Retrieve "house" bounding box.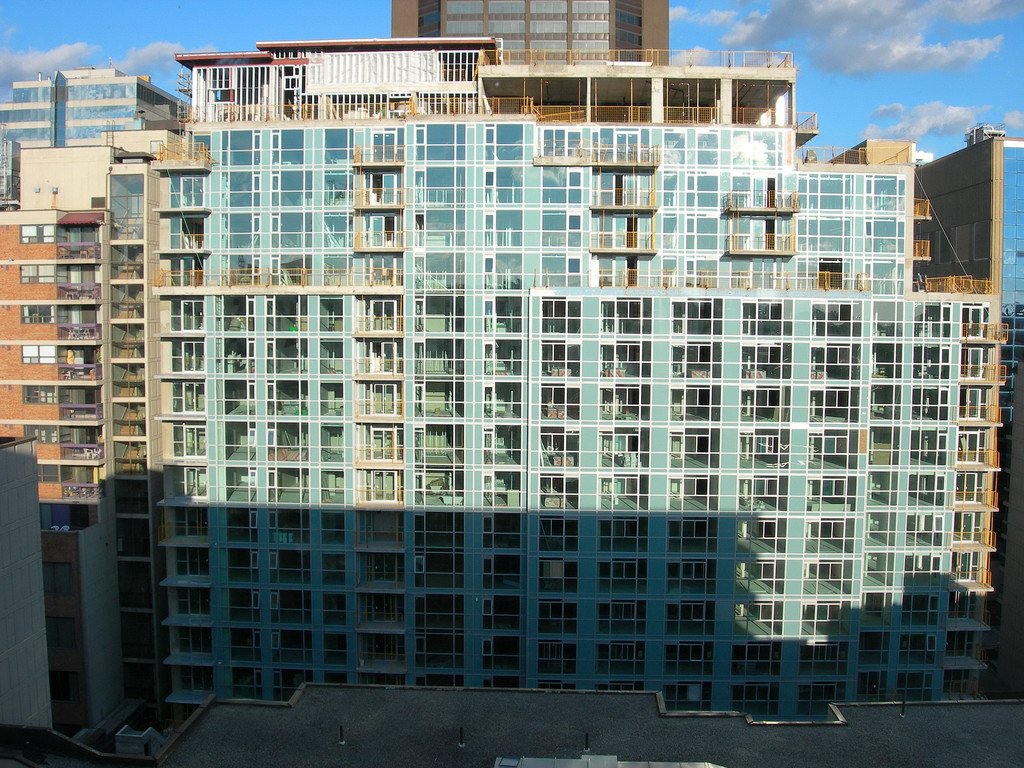
Bounding box: 0/63/178/145.
